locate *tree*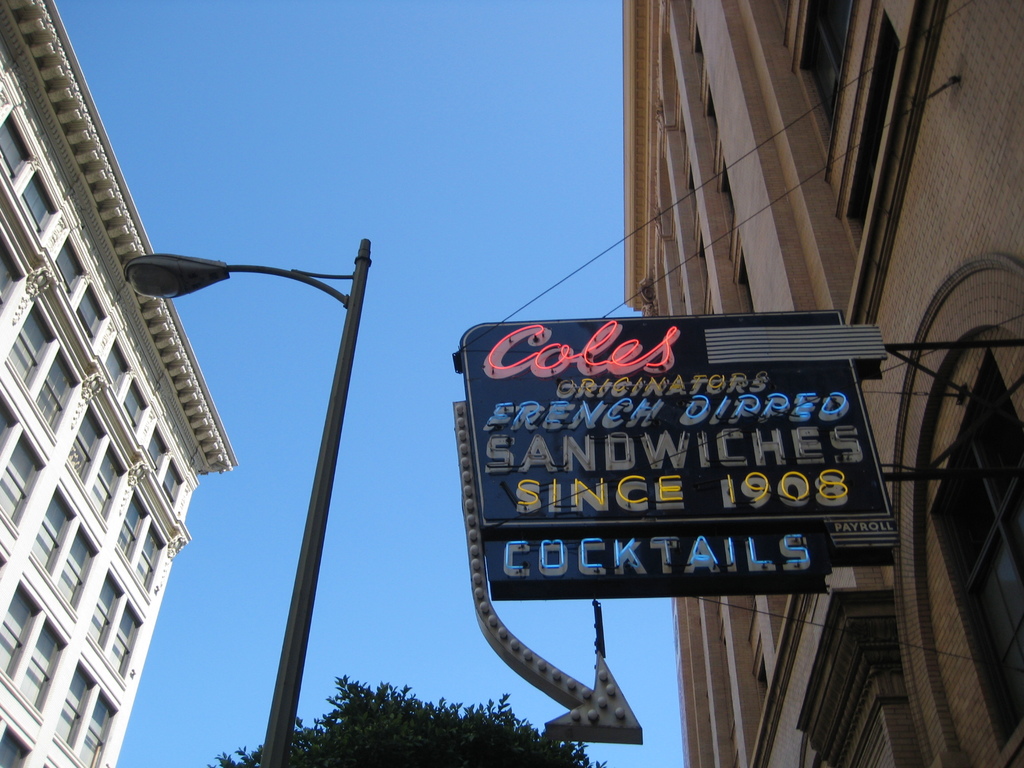
215/682/599/767
